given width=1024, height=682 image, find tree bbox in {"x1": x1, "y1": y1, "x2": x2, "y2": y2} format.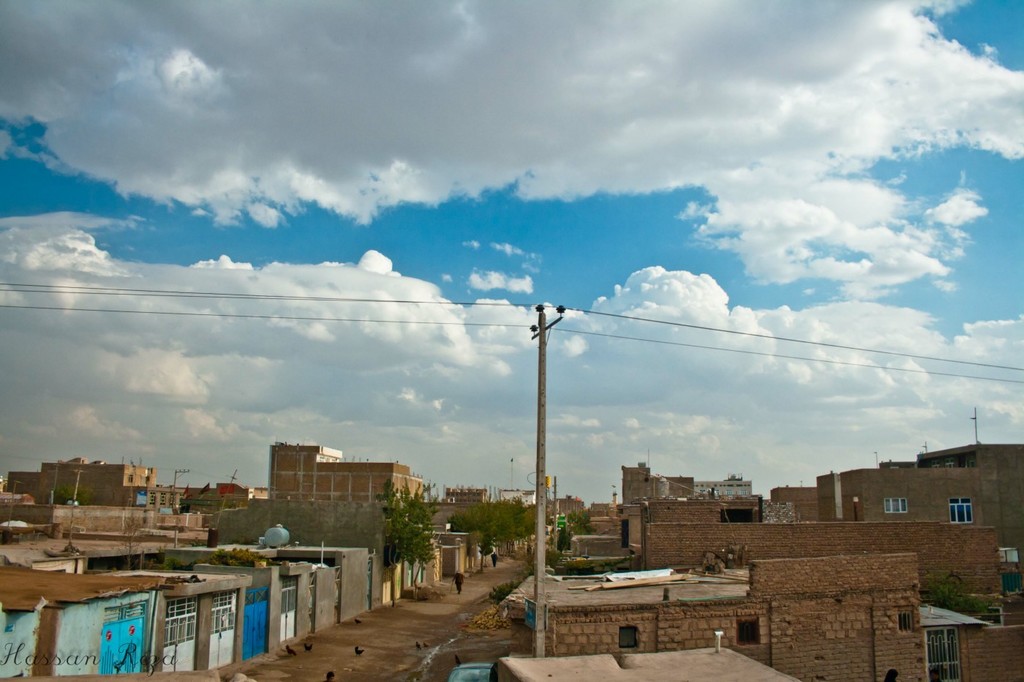
{"x1": 374, "y1": 469, "x2": 445, "y2": 609}.
